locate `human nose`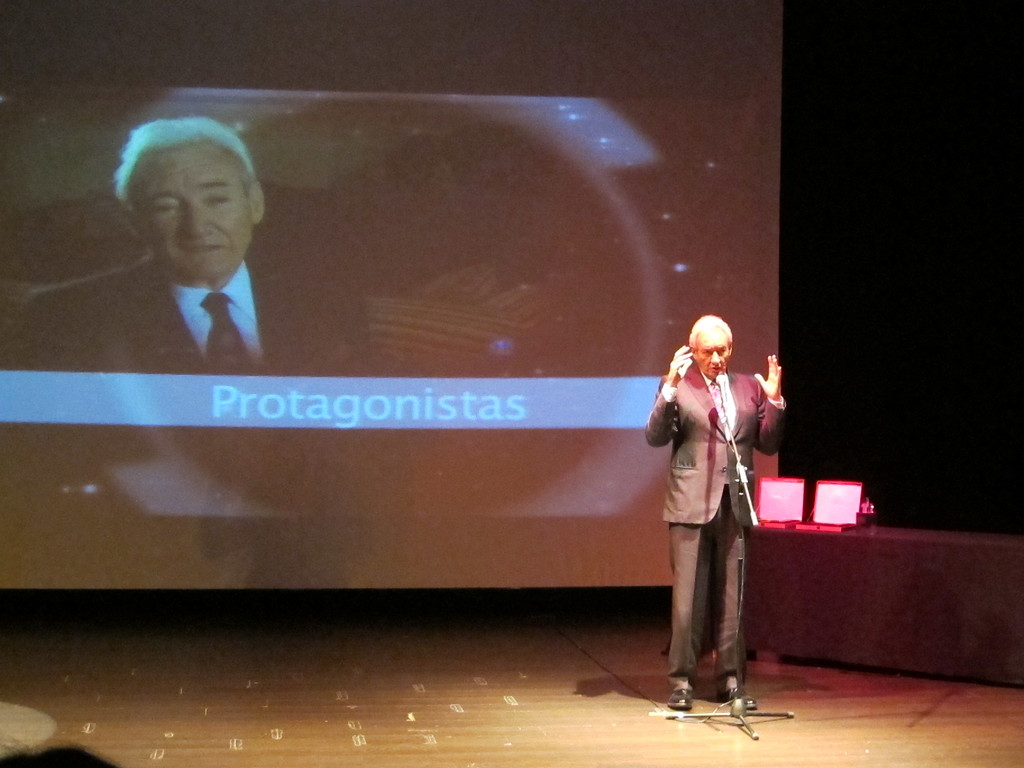
bbox(173, 204, 212, 239)
